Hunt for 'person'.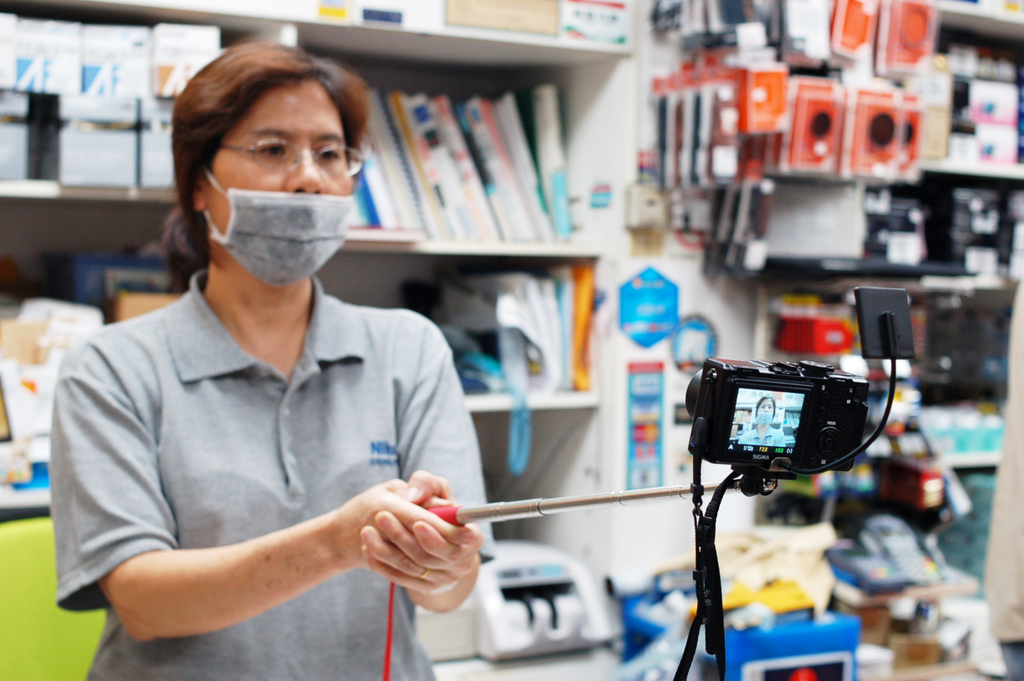
Hunted down at select_region(50, 41, 494, 680).
